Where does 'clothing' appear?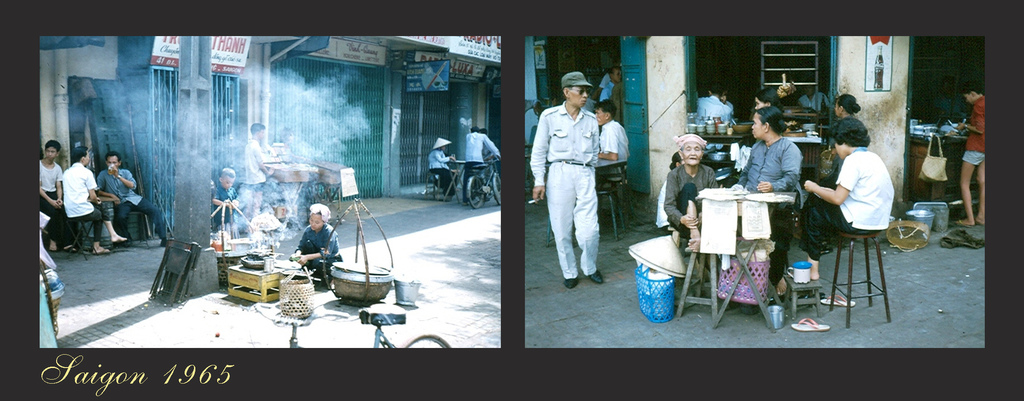
Appears at [x1=662, y1=169, x2=671, y2=229].
